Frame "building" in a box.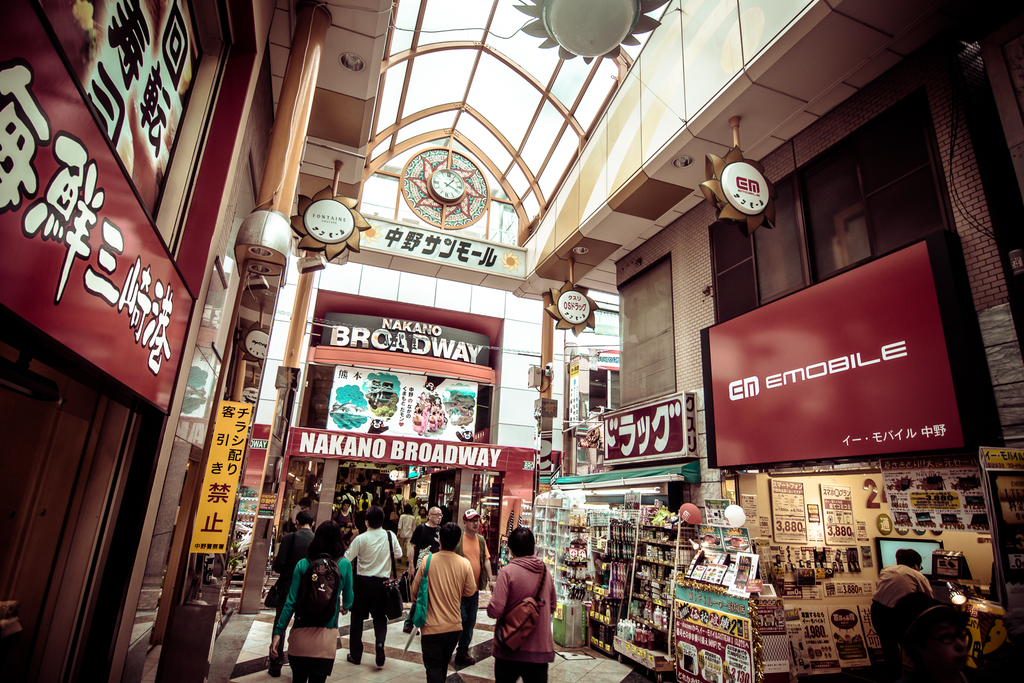
box(227, 128, 616, 570).
